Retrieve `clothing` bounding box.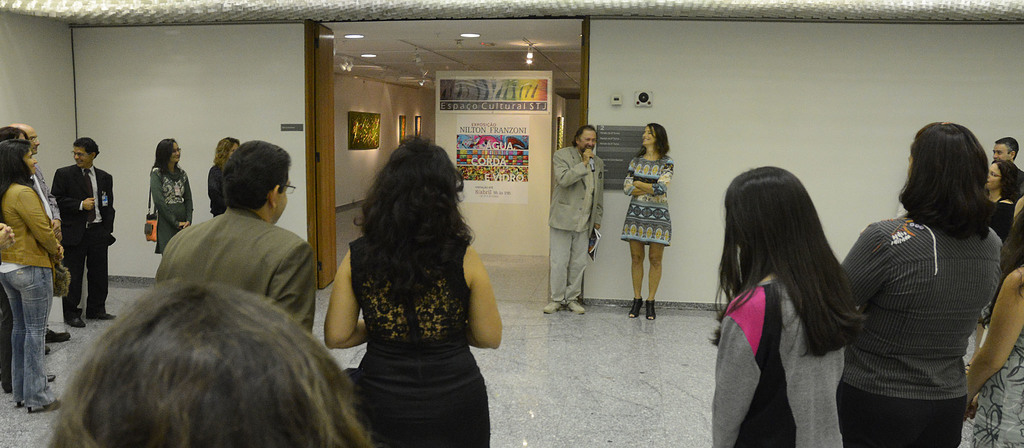
Bounding box: bbox(837, 174, 1009, 426).
